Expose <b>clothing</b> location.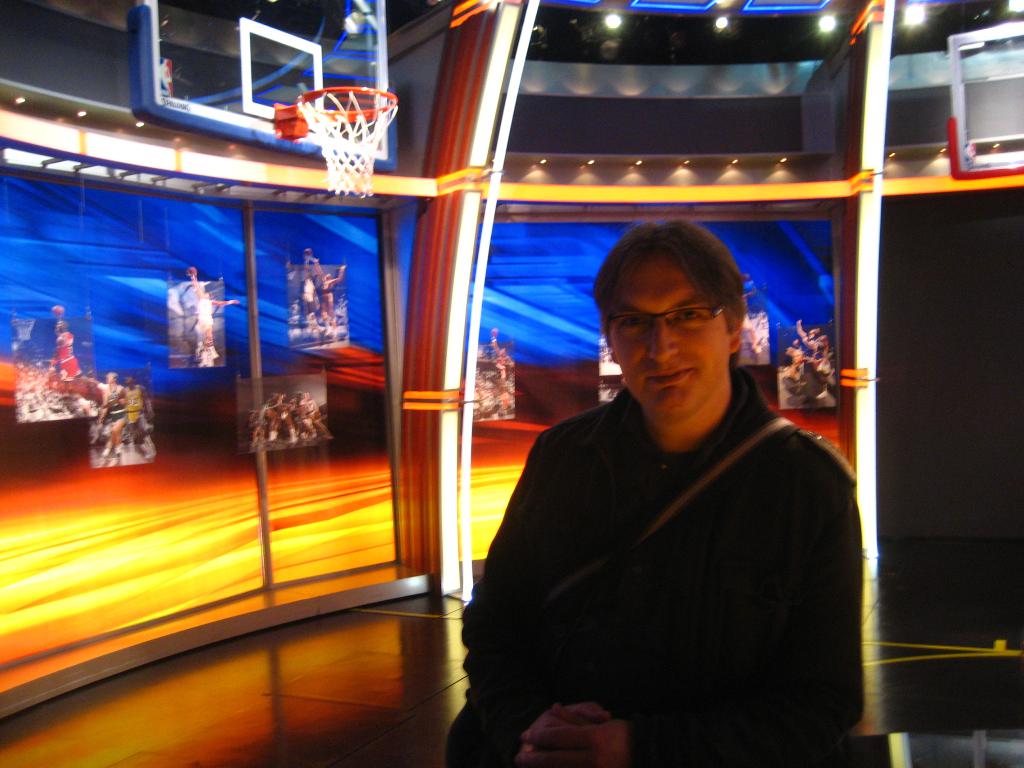
Exposed at [107,380,128,422].
